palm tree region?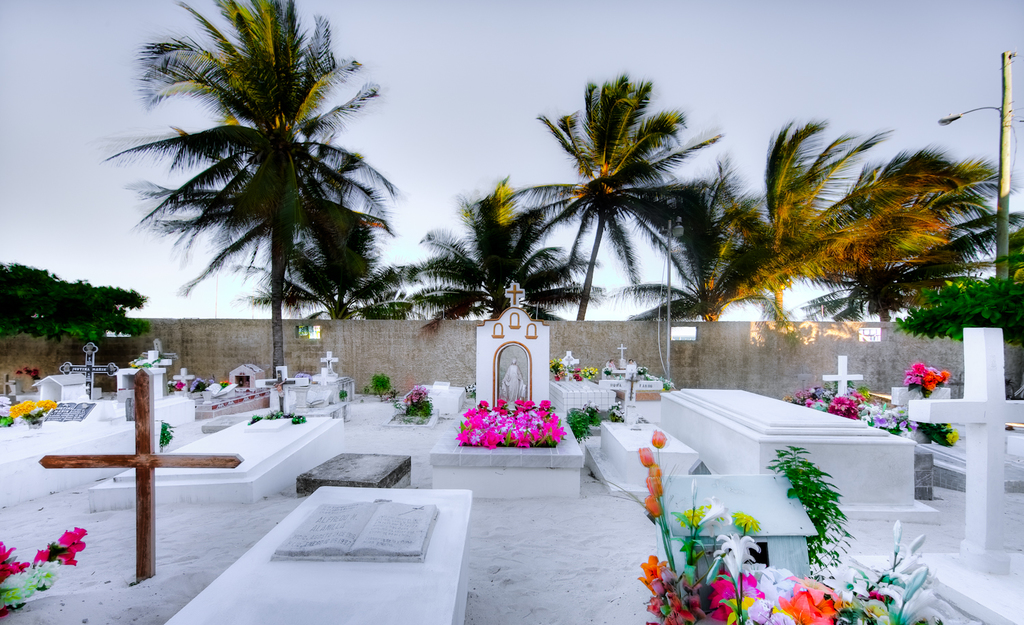
(403, 179, 571, 320)
